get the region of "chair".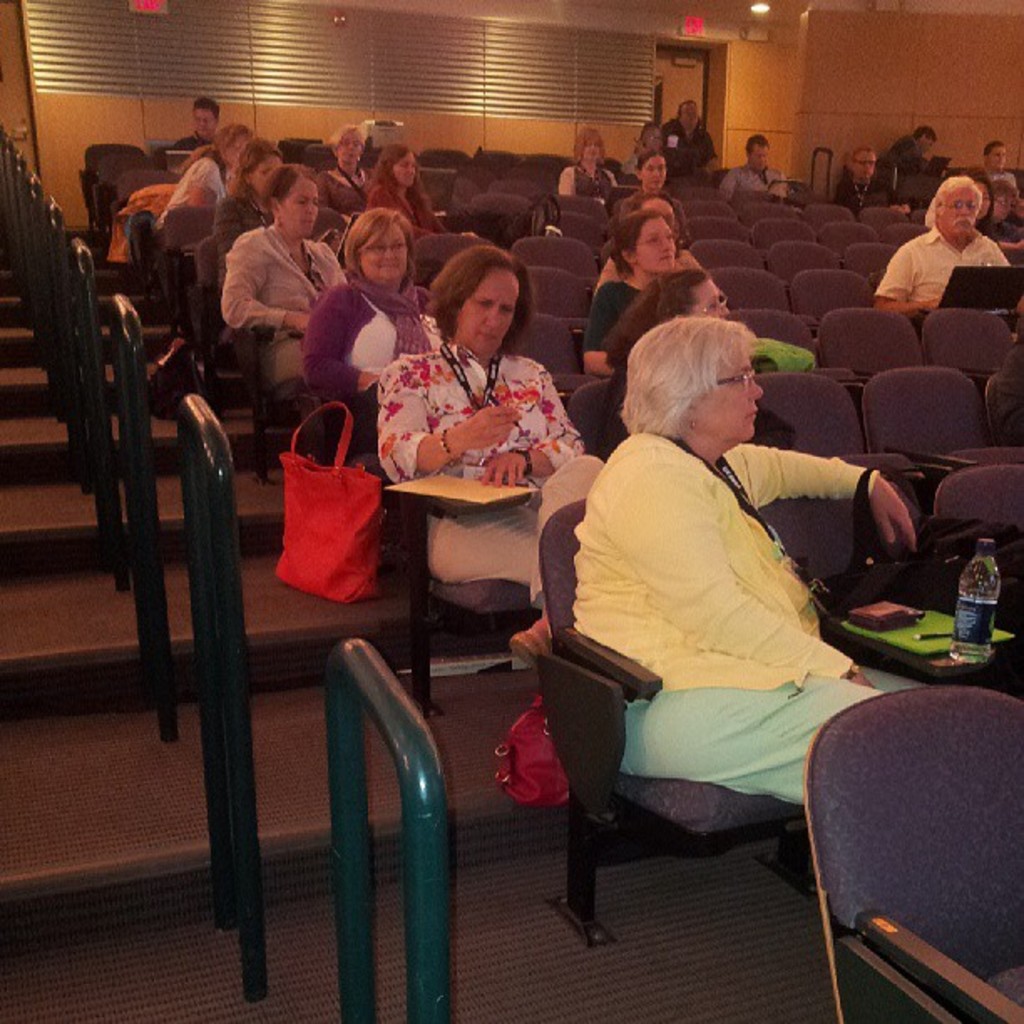
Rect(835, 243, 897, 284).
